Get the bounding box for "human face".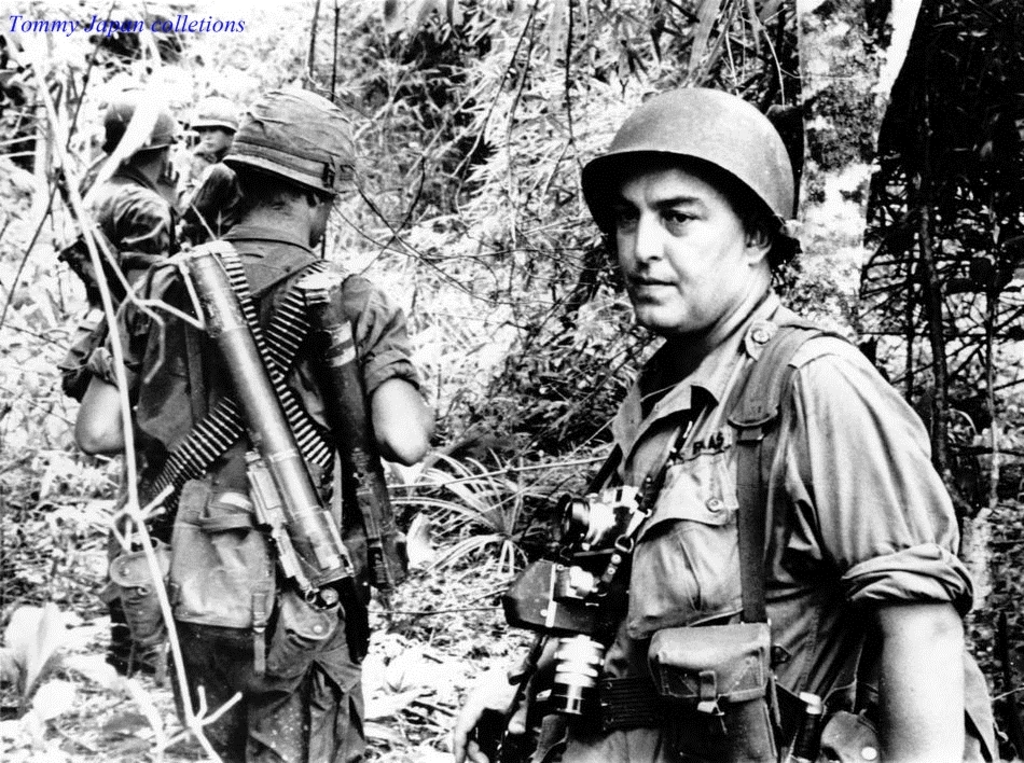
l=614, t=169, r=743, b=329.
